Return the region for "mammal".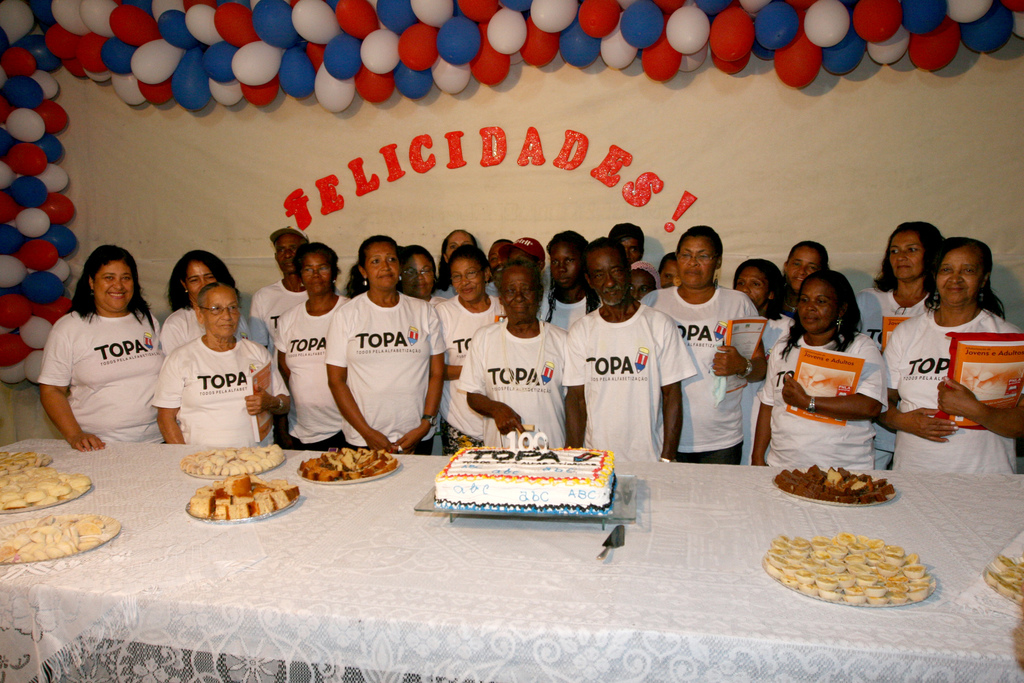
bbox(649, 222, 770, 465).
